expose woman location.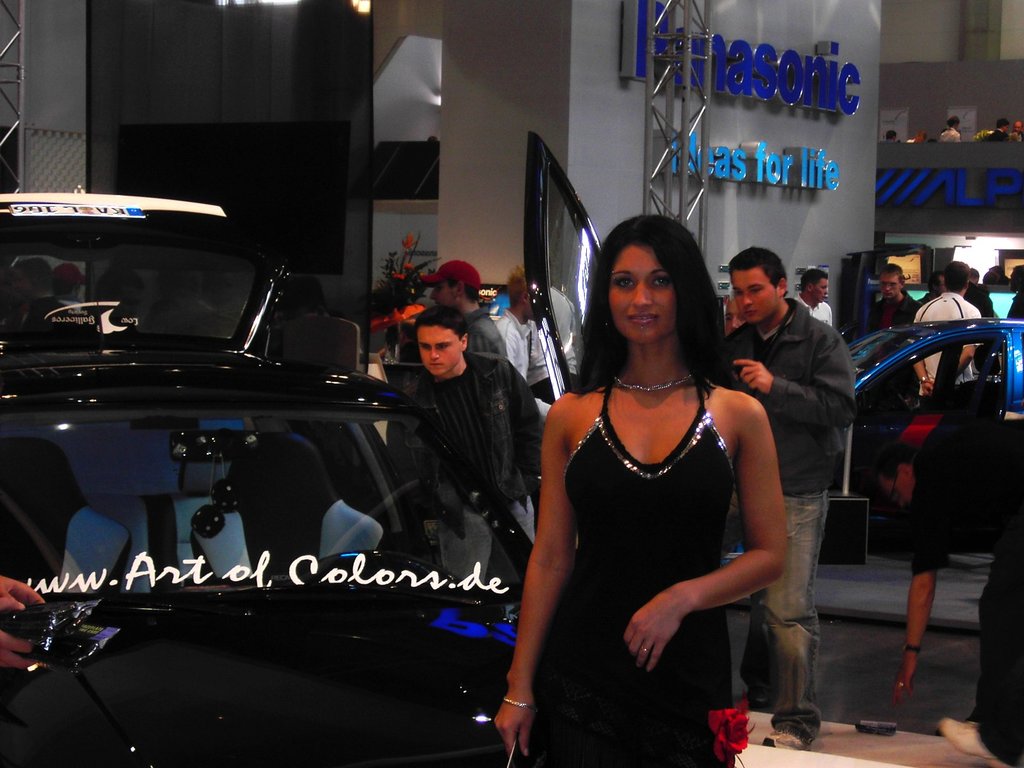
Exposed at (left=515, top=186, right=774, bottom=757).
